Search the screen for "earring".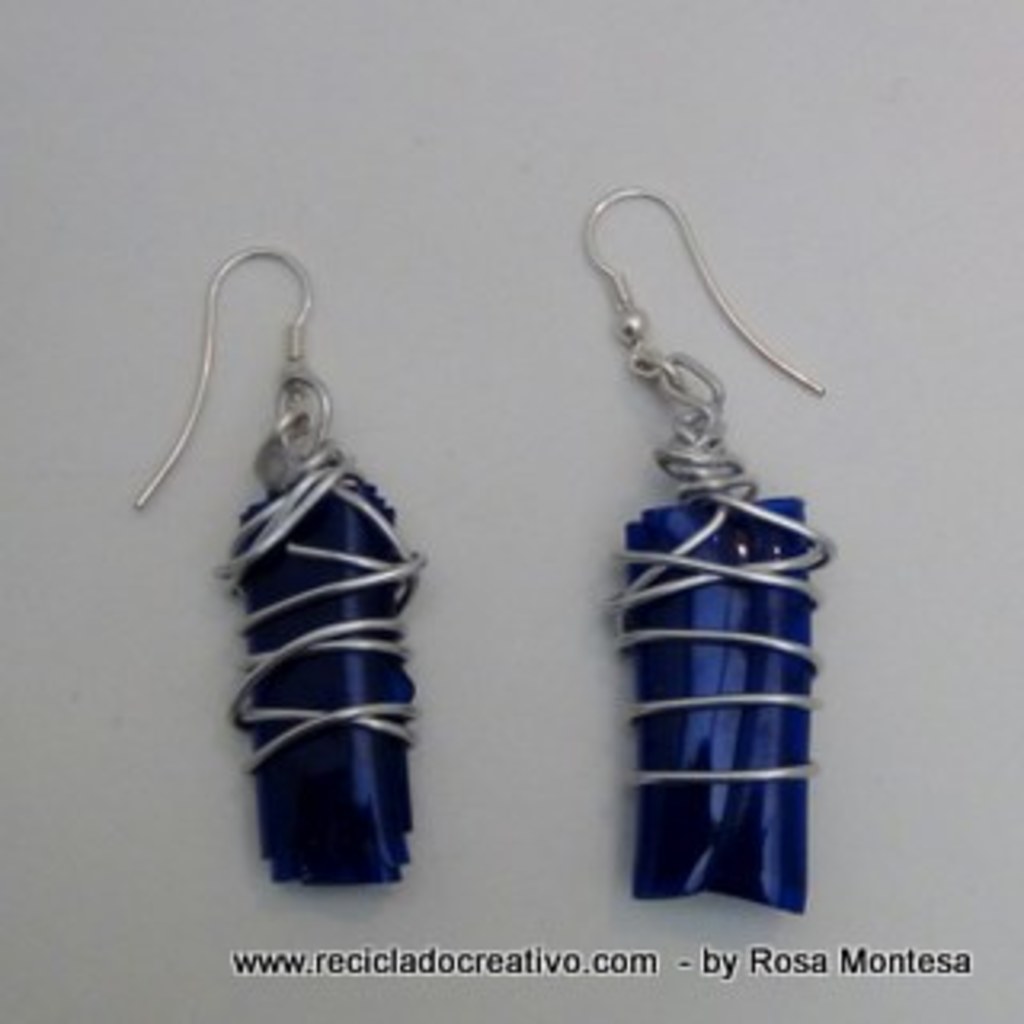
Found at select_region(125, 237, 432, 890).
